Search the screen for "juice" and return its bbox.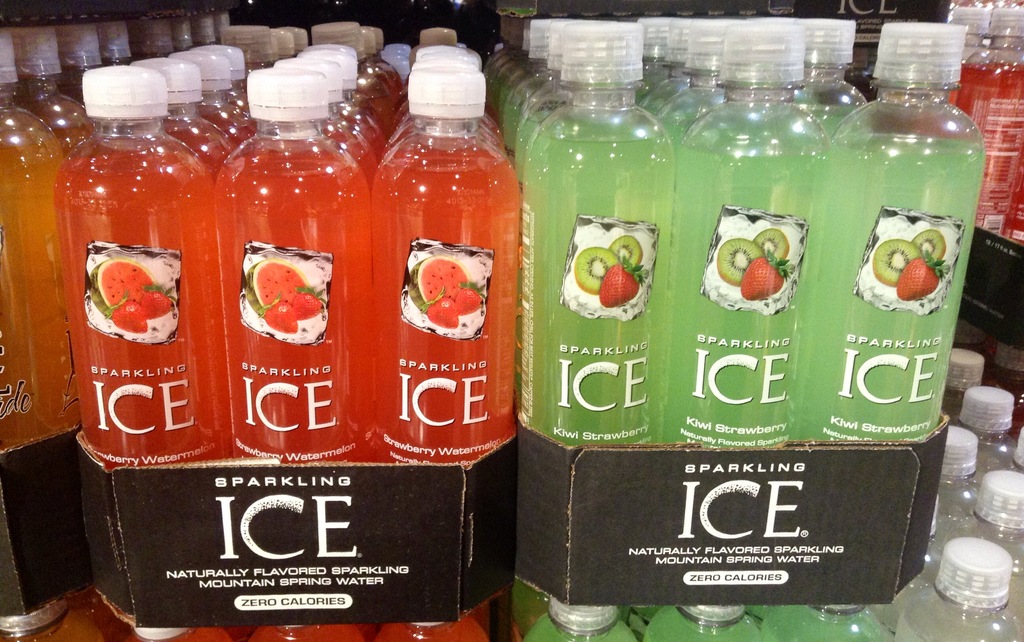
Found: [480, 16, 521, 84].
